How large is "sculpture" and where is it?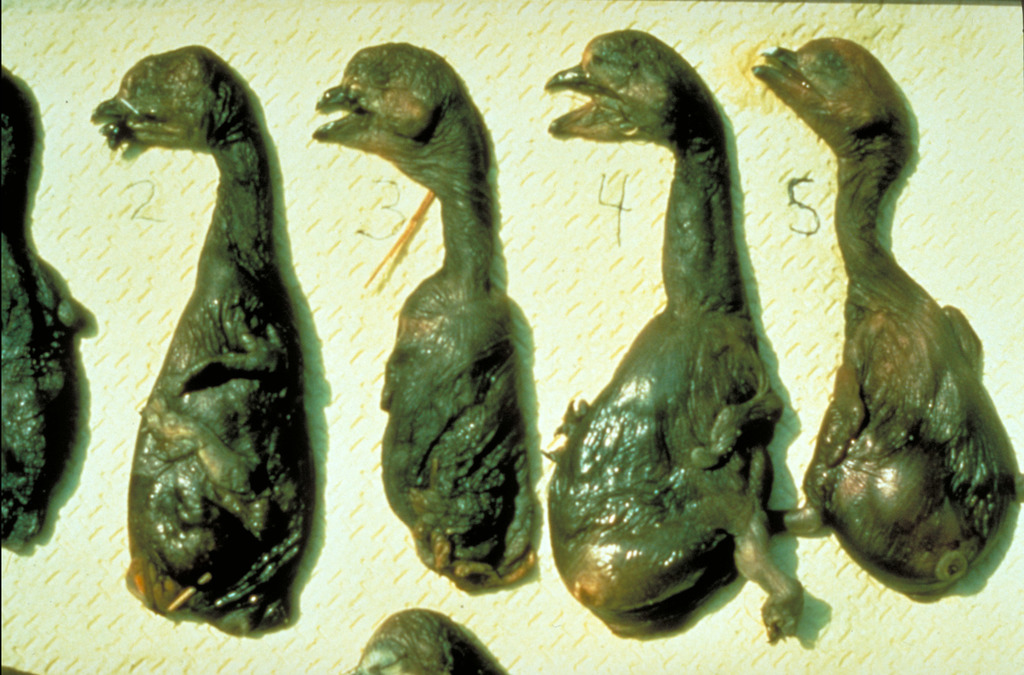
Bounding box: [746, 35, 1016, 594].
